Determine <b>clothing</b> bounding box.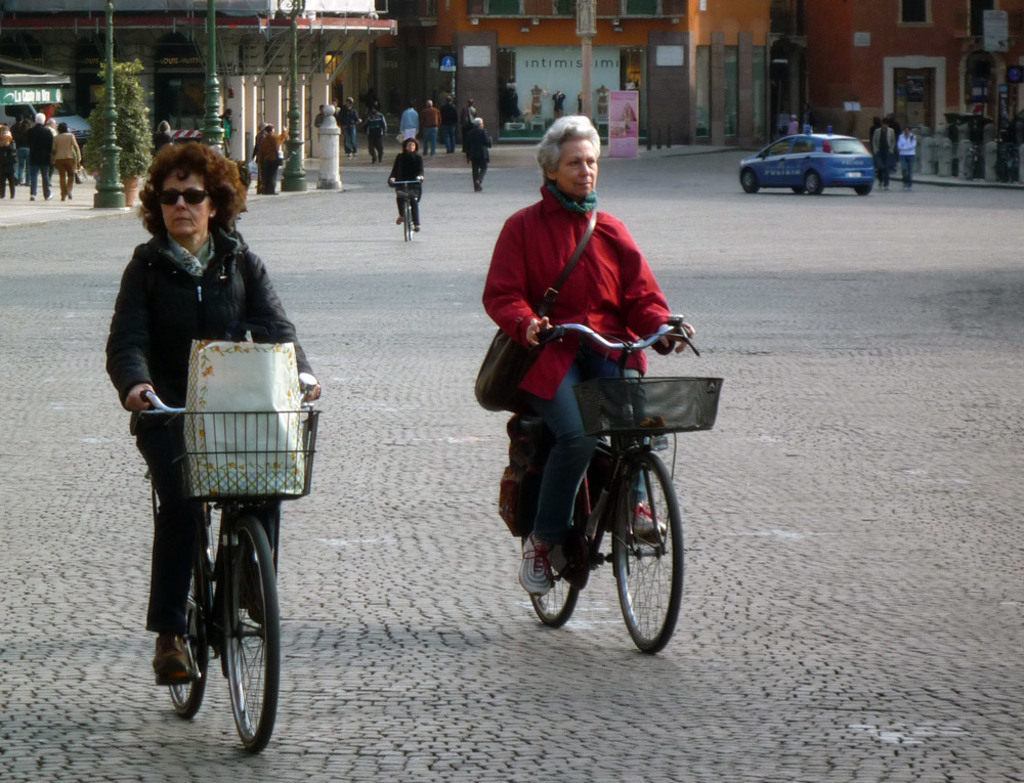
Determined: rect(474, 182, 681, 402).
